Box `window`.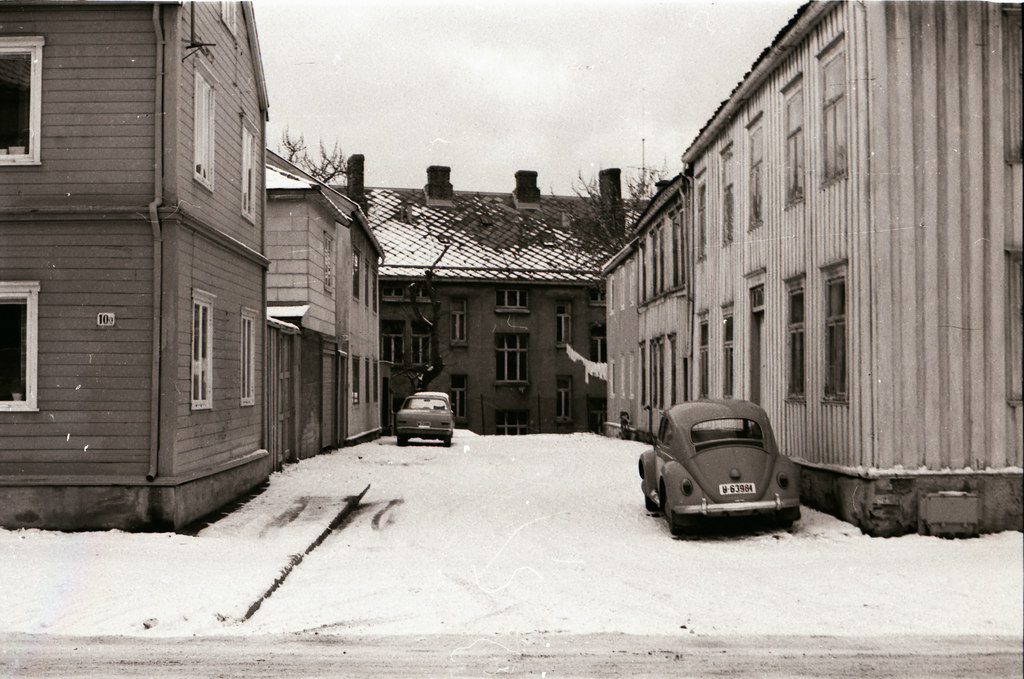
x1=365 y1=359 x2=371 y2=406.
